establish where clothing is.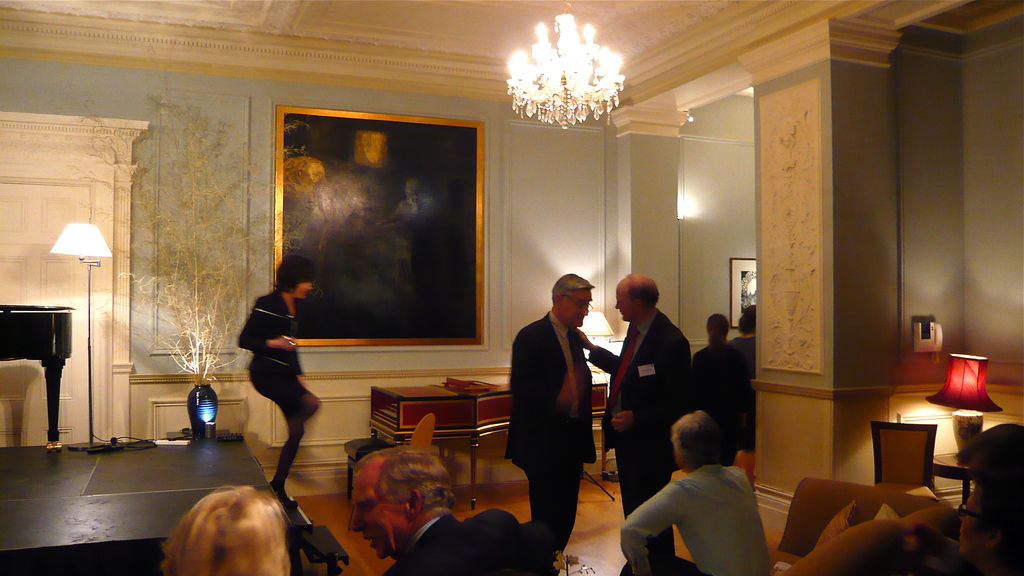
Established at [x1=499, y1=312, x2=597, y2=569].
